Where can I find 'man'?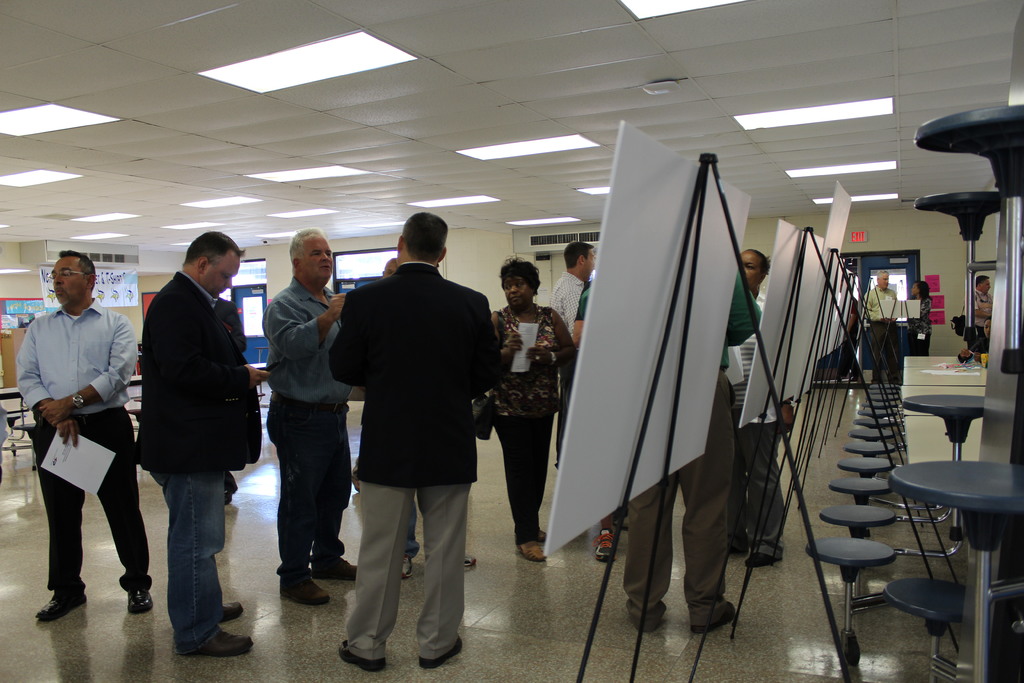
You can find it at [x1=260, y1=227, x2=357, y2=607].
